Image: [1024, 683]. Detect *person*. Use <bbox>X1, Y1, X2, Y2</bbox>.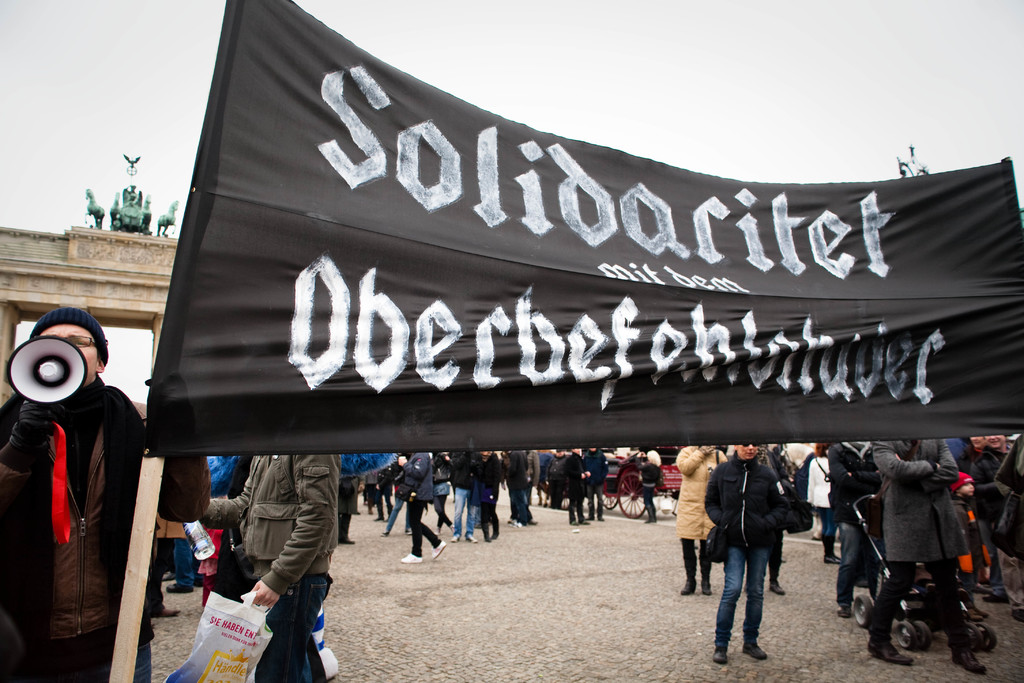
<bbox>450, 447, 479, 539</bbox>.
